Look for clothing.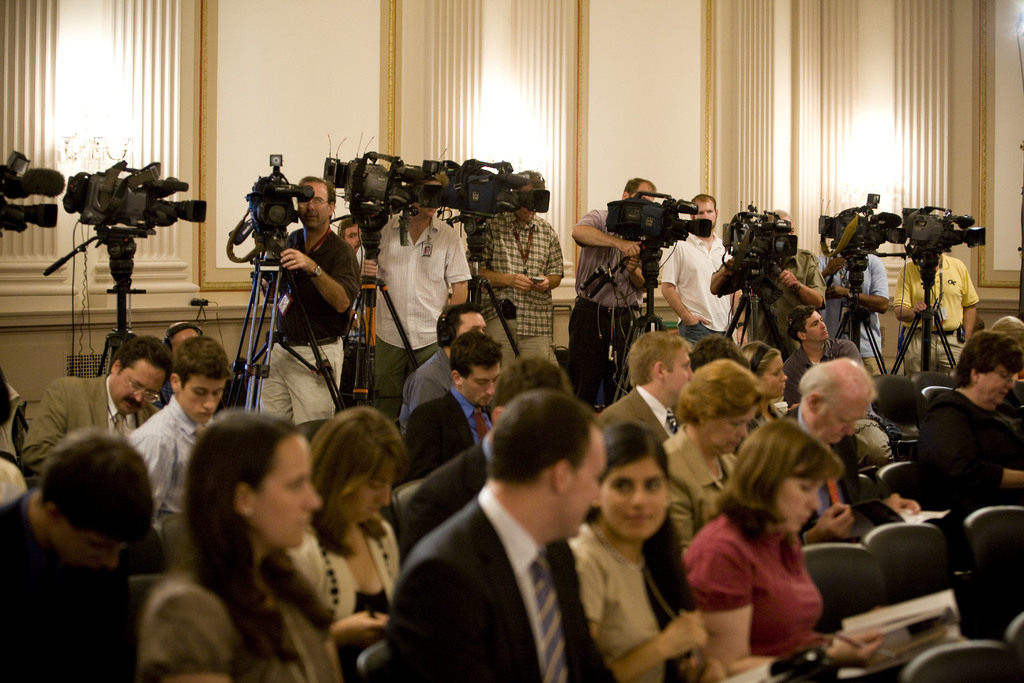
Found: 474 219 566 377.
